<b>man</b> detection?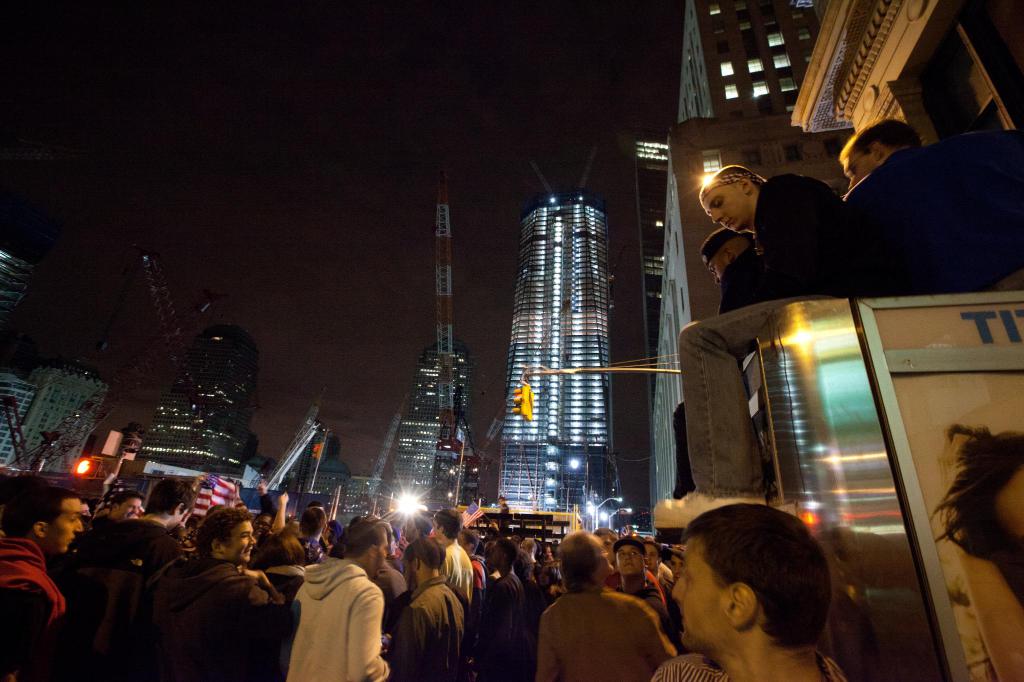
<bbox>429, 507, 474, 607</bbox>
